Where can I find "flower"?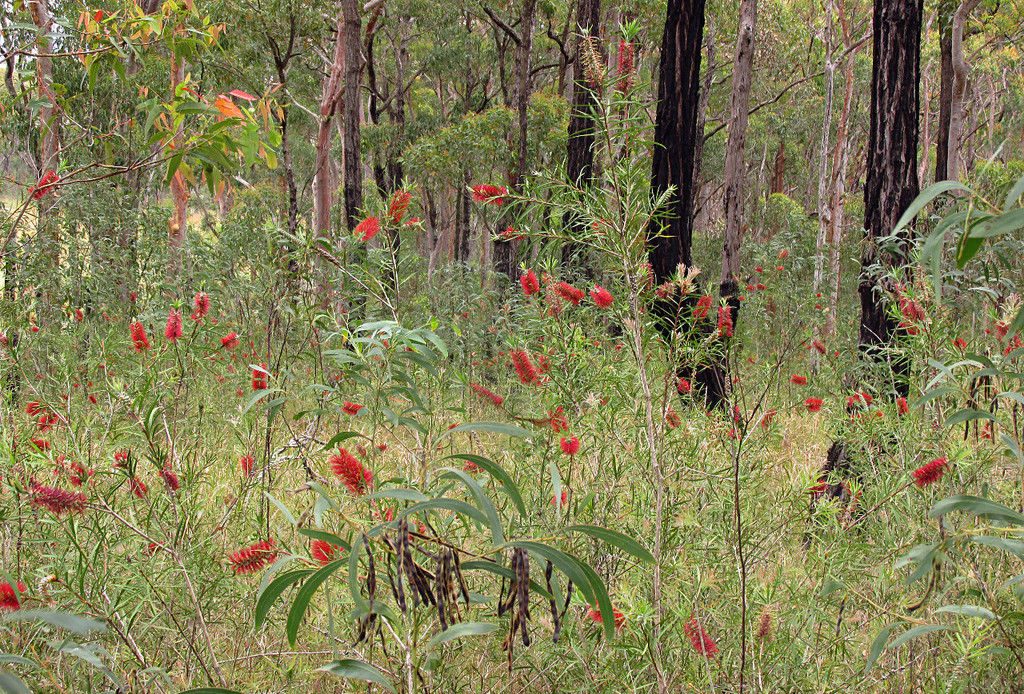
You can find it at (x1=615, y1=41, x2=631, y2=94).
